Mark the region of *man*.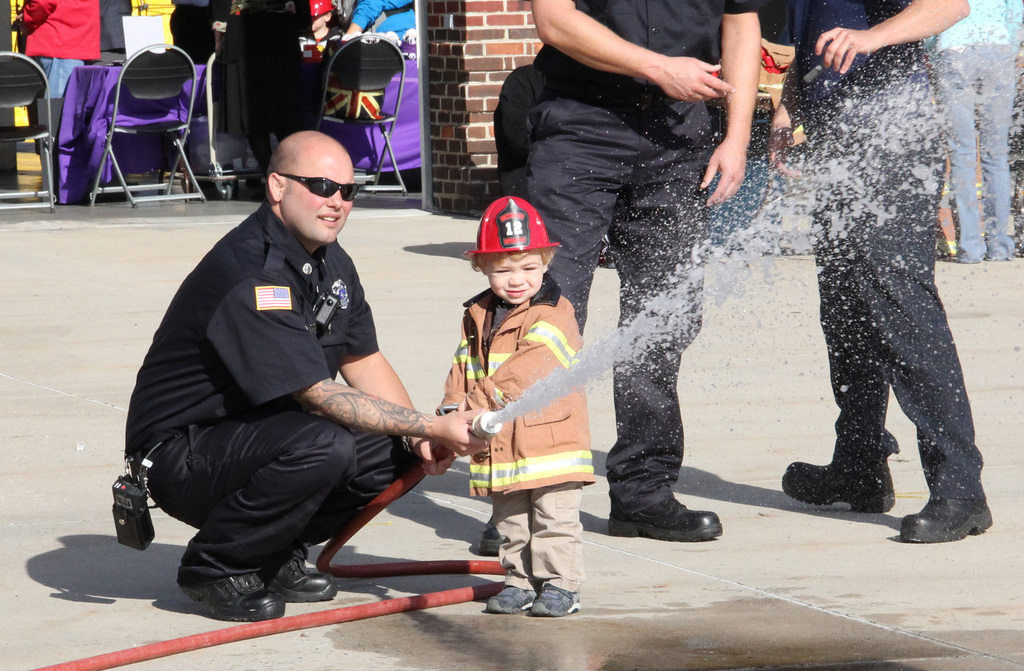
Region: (124, 129, 492, 620).
